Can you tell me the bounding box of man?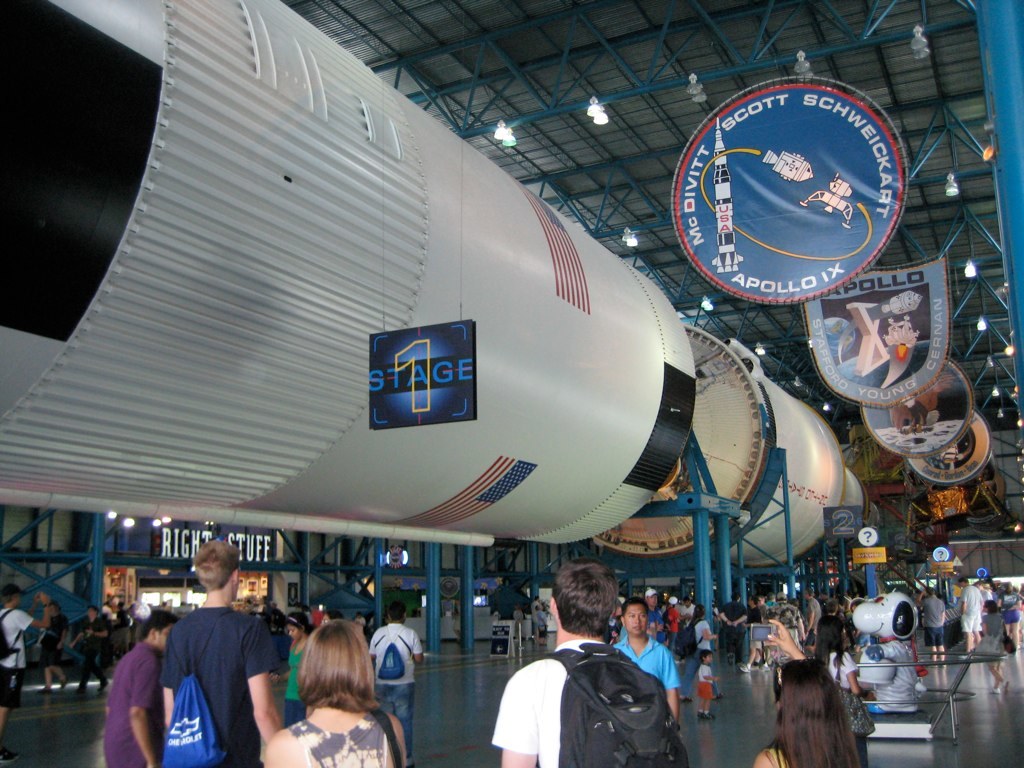
[left=368, top=600, right=426, bottom=767].
